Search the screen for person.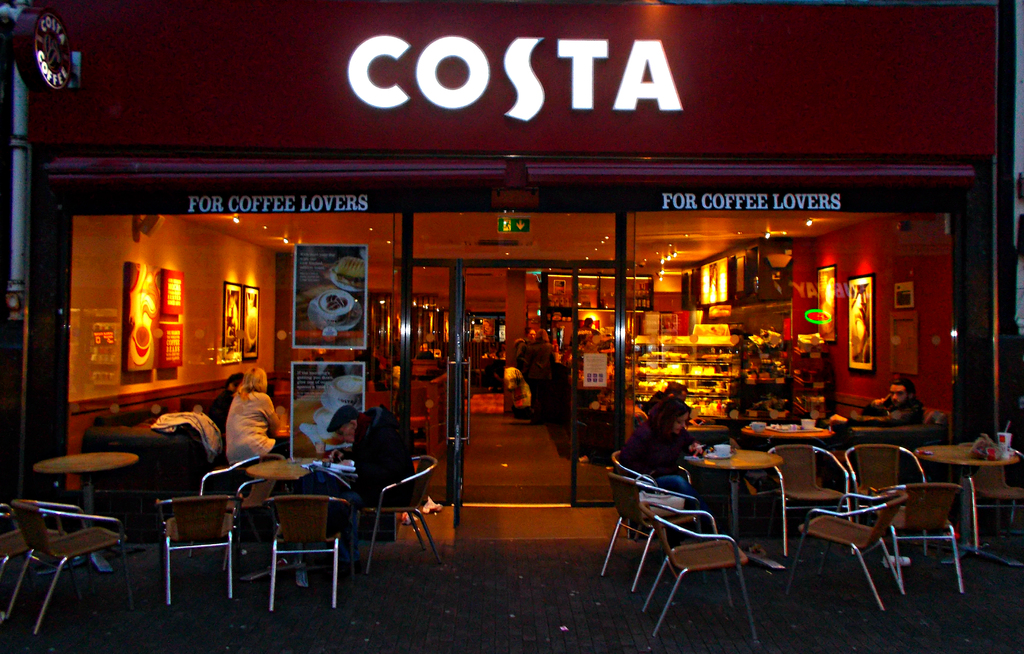
Found at <box>218,362,300,468</box>.
